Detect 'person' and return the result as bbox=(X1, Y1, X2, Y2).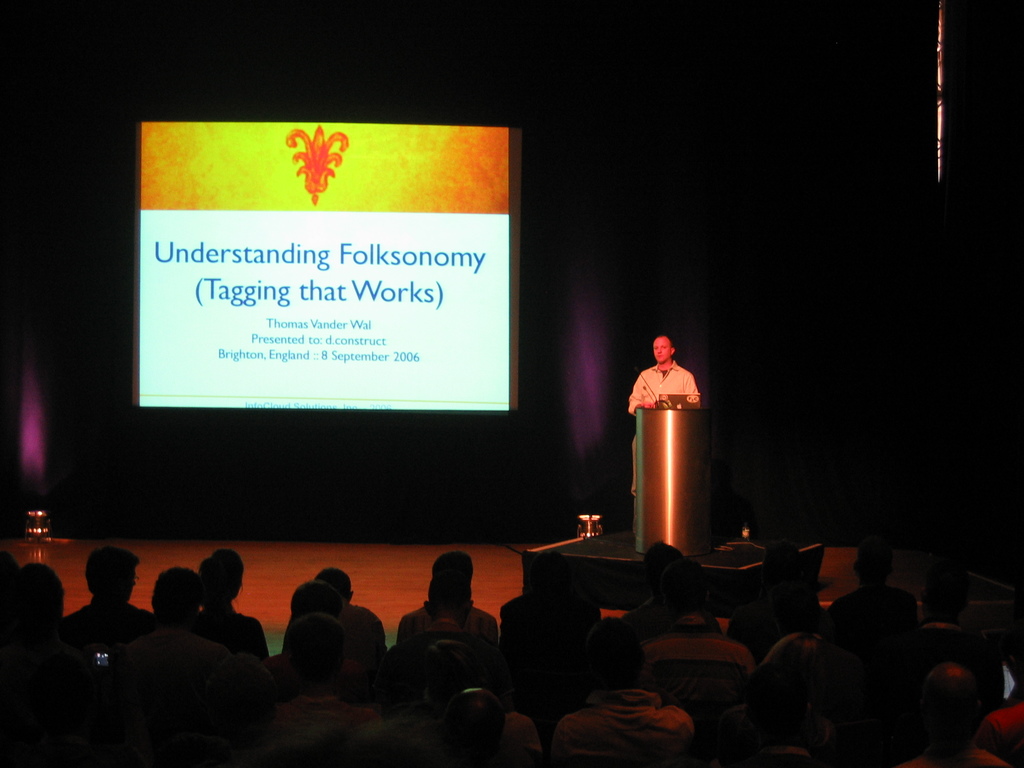
bbox=(56, 542, 154, 652).
